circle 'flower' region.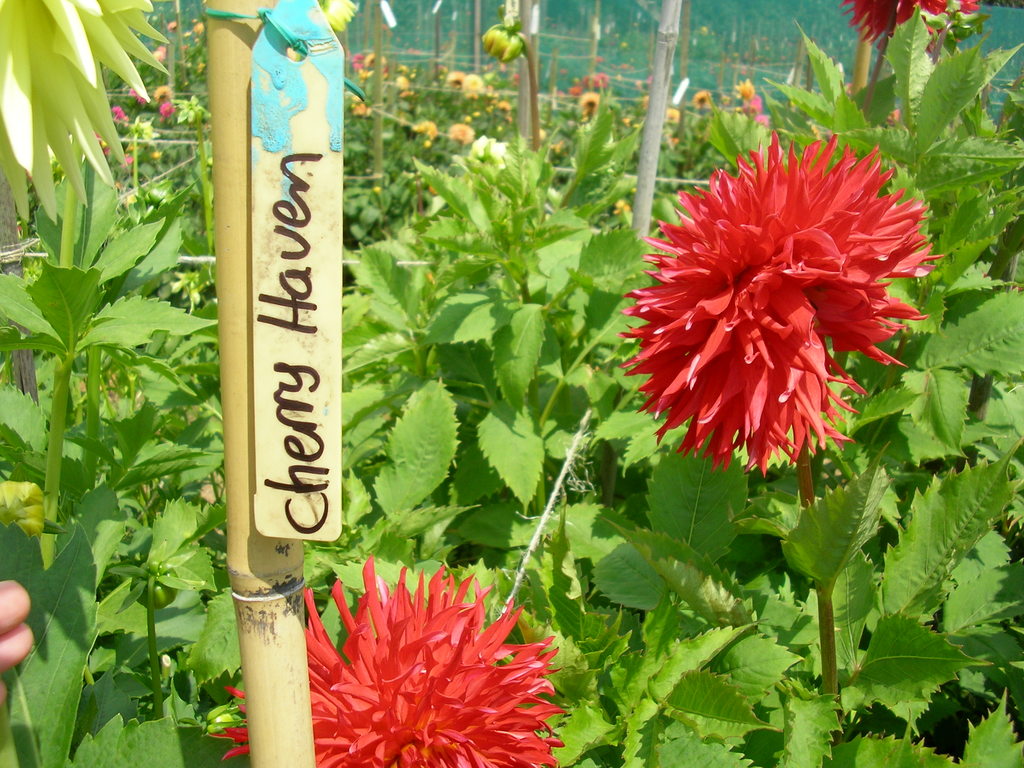
Region: select_region(590, 56, 604, 60).
